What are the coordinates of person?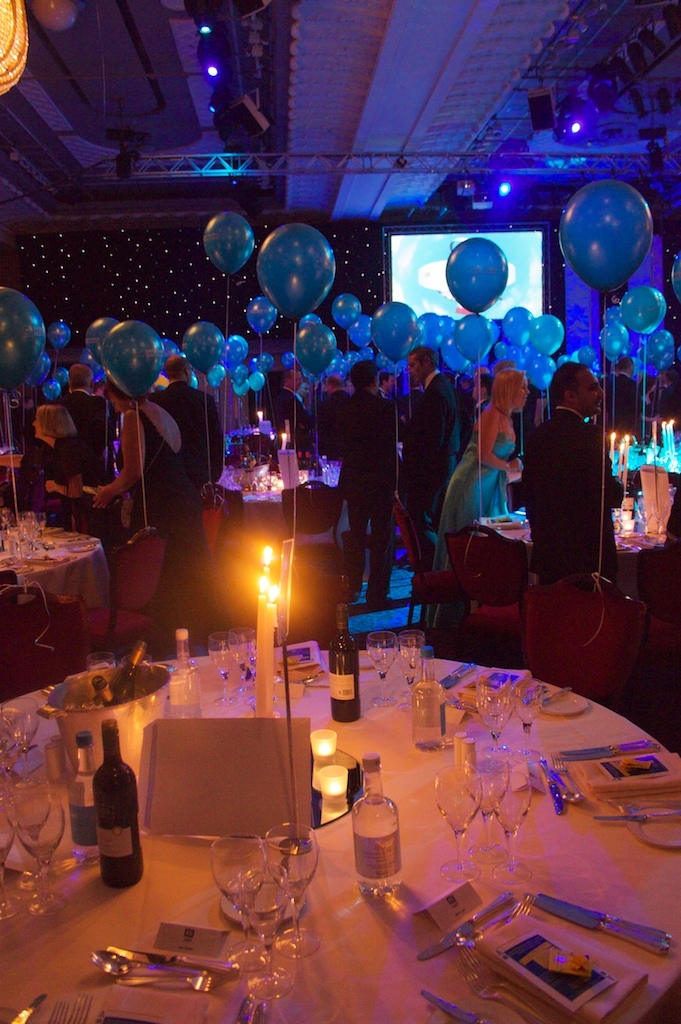
box=[14, 426, 85, 525].
